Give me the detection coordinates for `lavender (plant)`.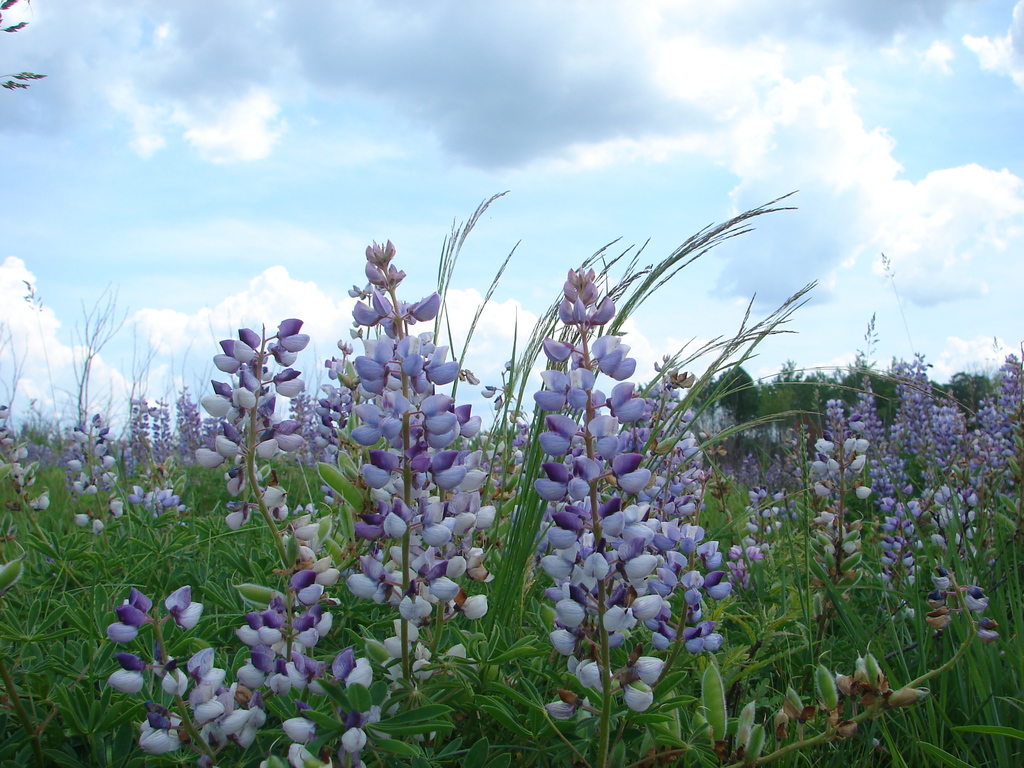
crop(900, 384, 934, 476).
